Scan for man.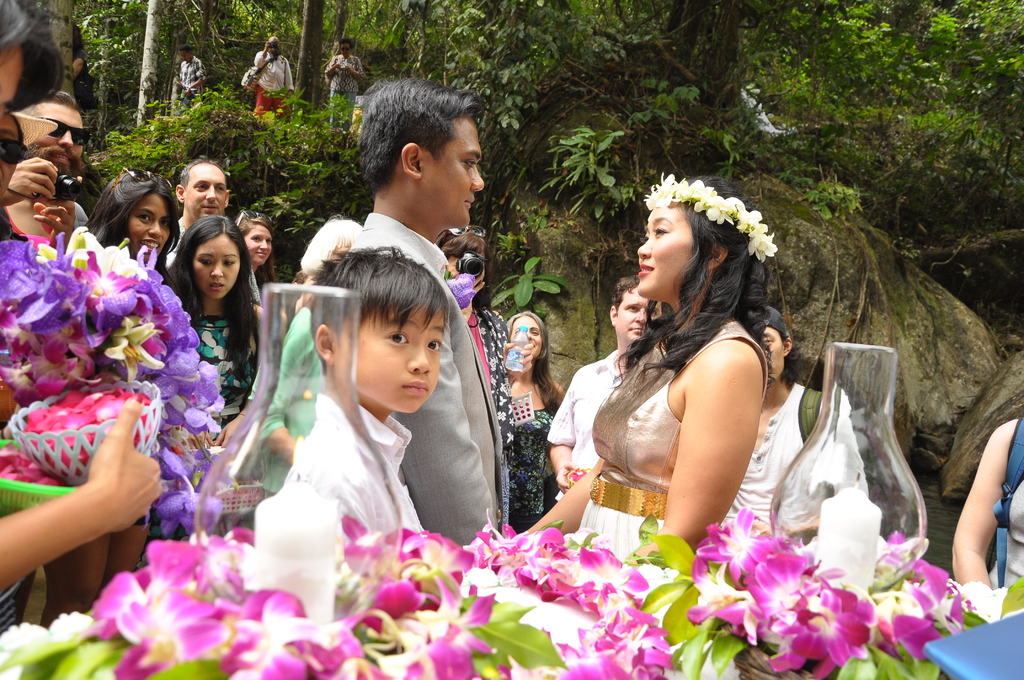
Scan result: bbox=(350, 86, 503, 547).
